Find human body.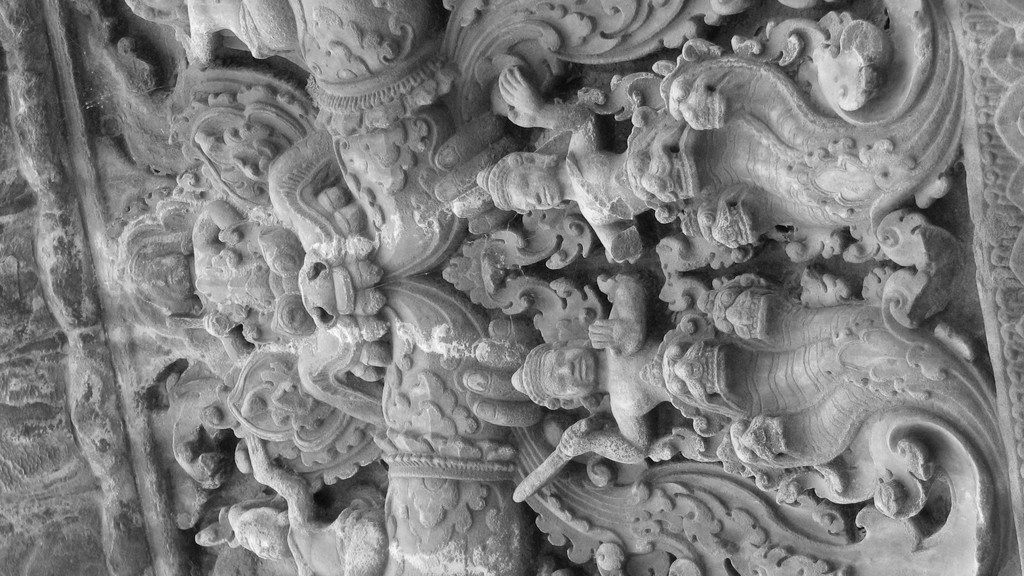
left=557, top=278, right=677, bottom=464.
